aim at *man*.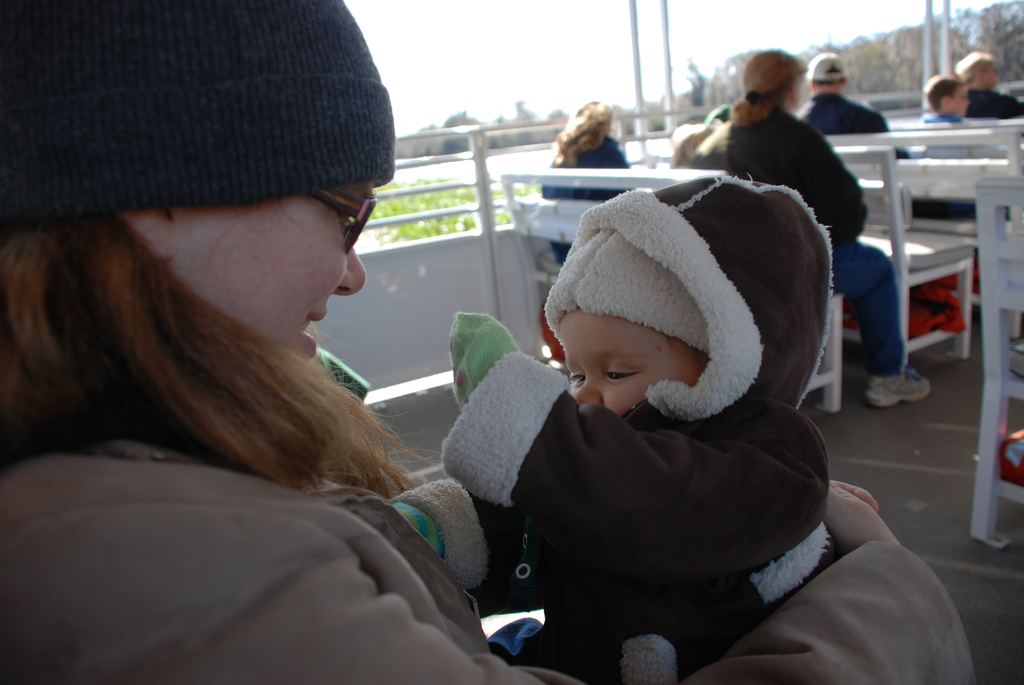
Aimed at crop(953, 50, 1023, 120).
